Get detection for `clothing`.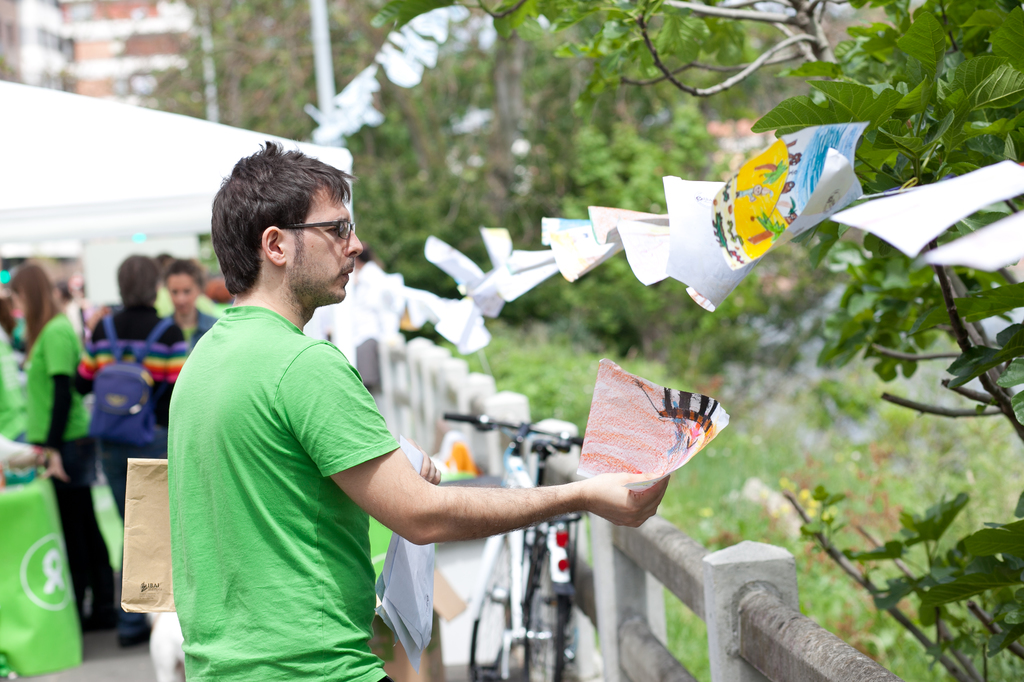
Detection: {"left": 152, "top": 306, "right": 203, "bottom": 454}.
